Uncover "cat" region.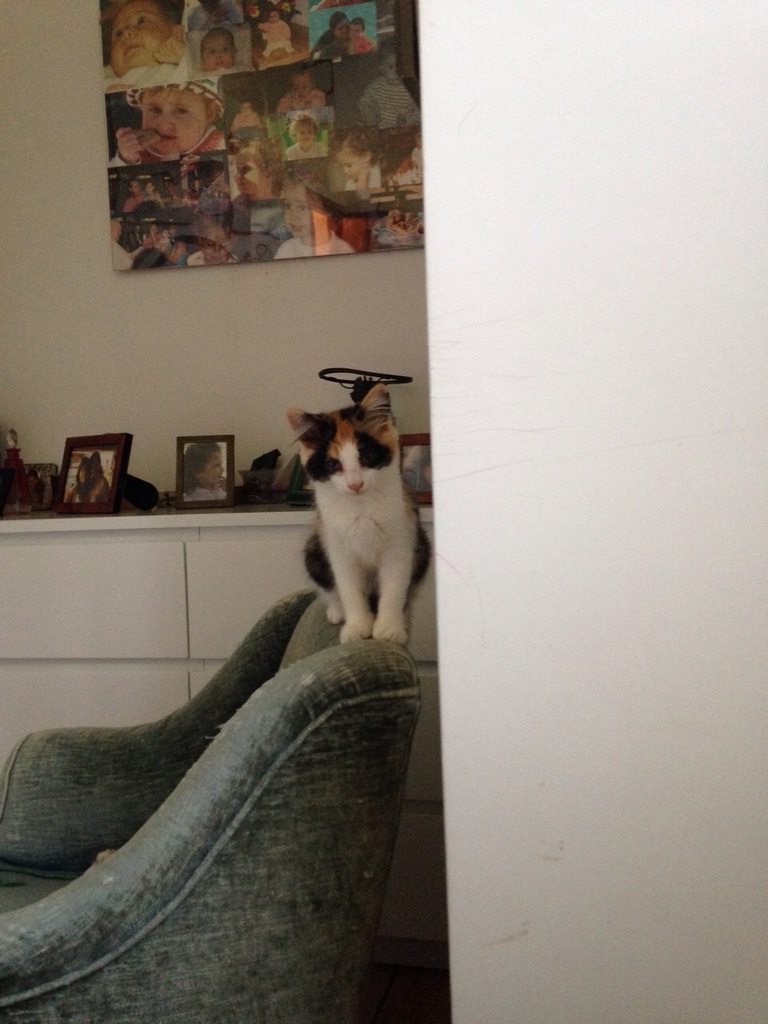
Uncovered: {"left": 280, "top": 387, "right": 438, "bottom": 642}.
